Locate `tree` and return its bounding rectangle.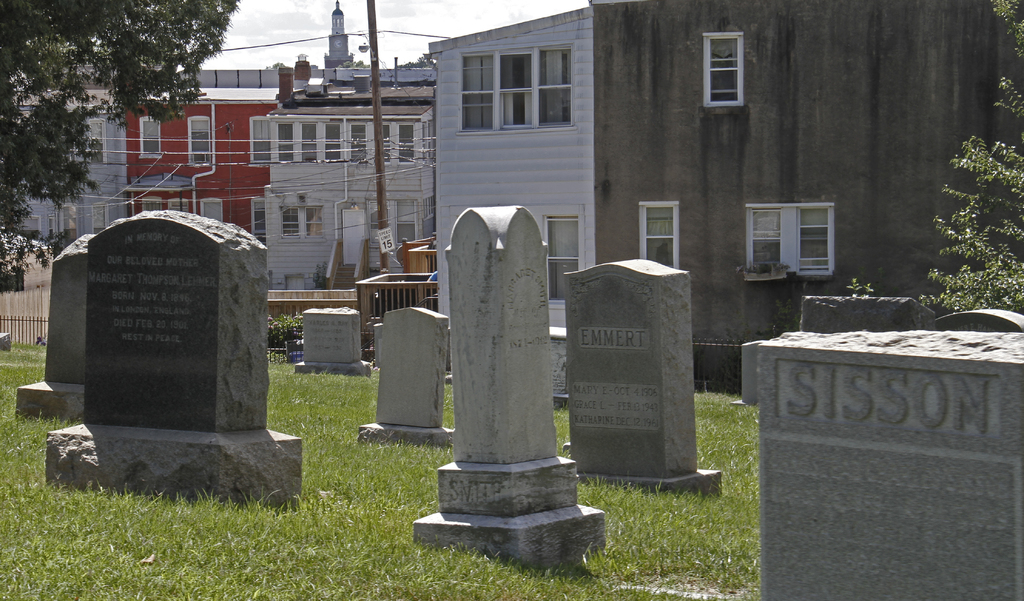
[917,0,1023,313].
